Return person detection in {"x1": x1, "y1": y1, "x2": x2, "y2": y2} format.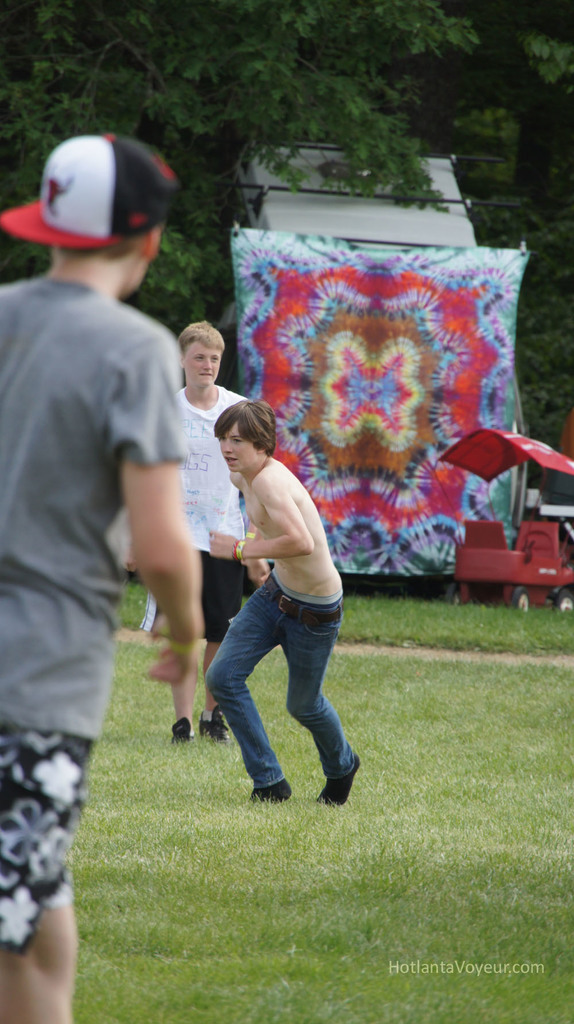
{"x1": 188, "y1": 387, "x2": 361, "y2": 813}.
